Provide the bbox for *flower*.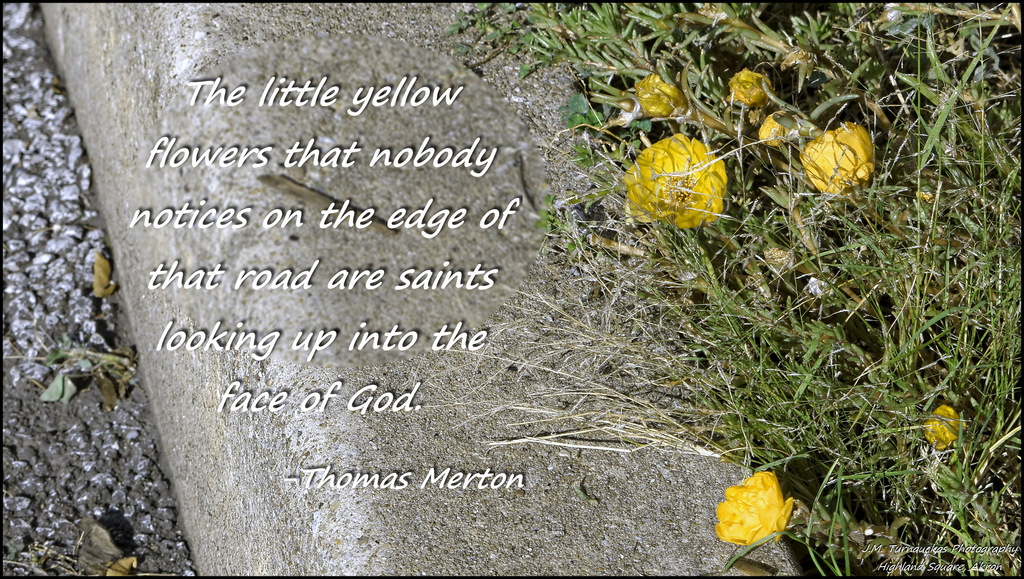
box=[619, 126, 736, 231].
